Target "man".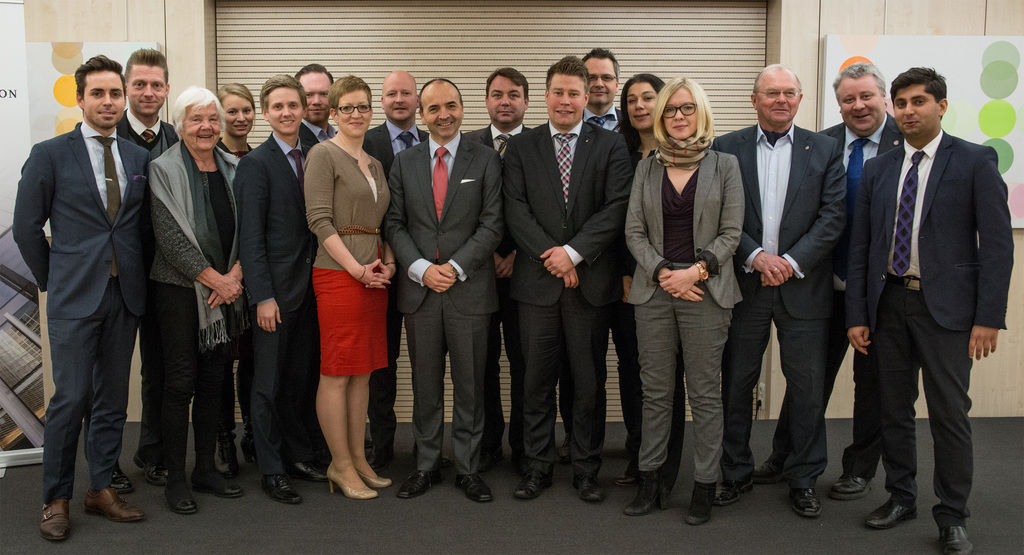
Target region: 845:66:1012:554.
